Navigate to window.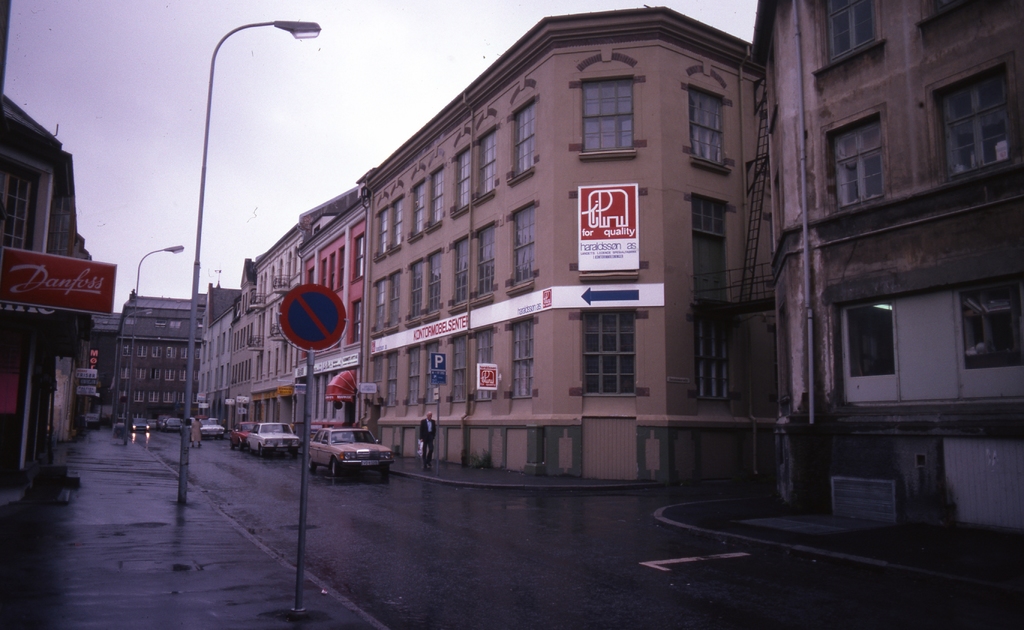
Navigation target: (177, 389, 184, 404).
